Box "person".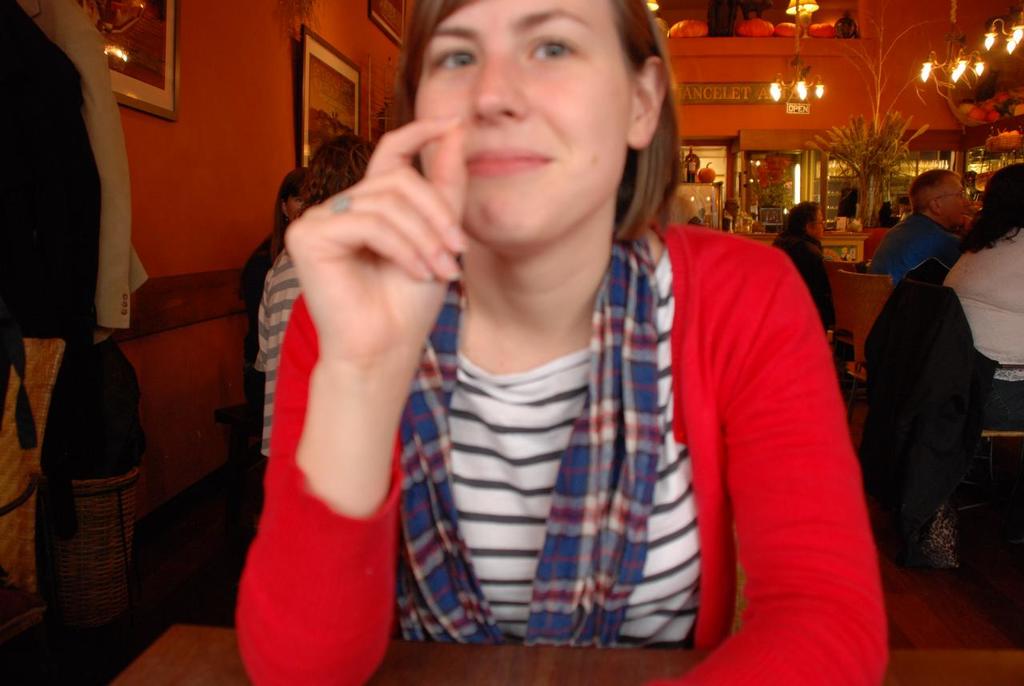
box(238, 167, 306, 415).
